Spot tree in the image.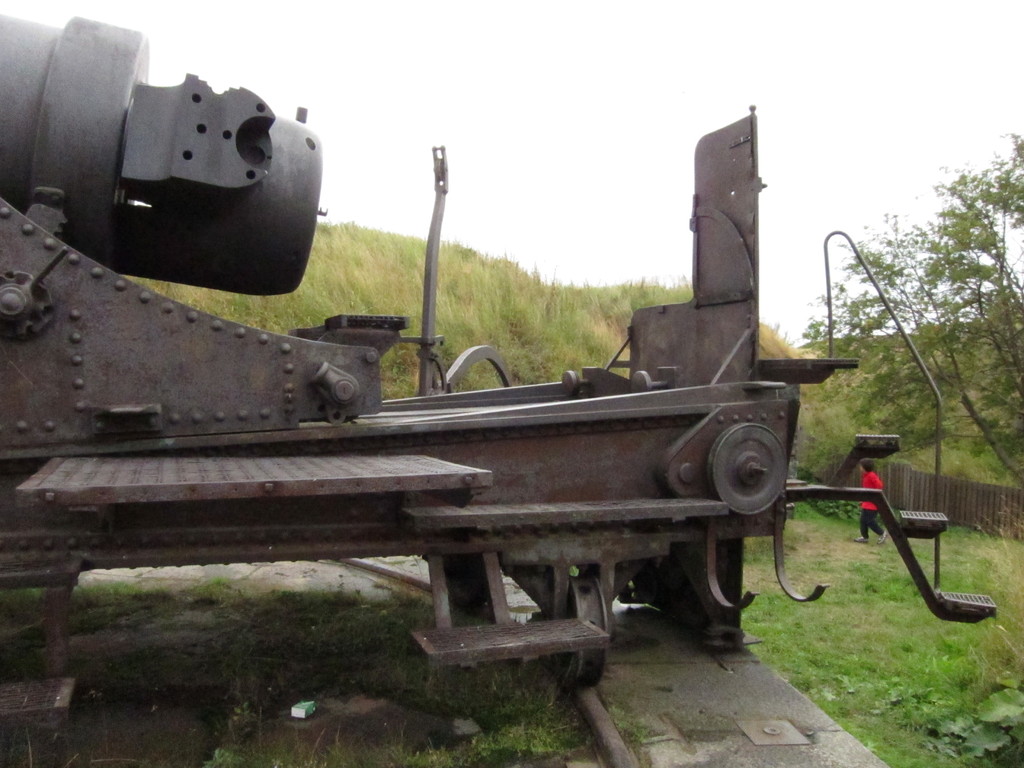
tree found at [791,129,1020,525].
